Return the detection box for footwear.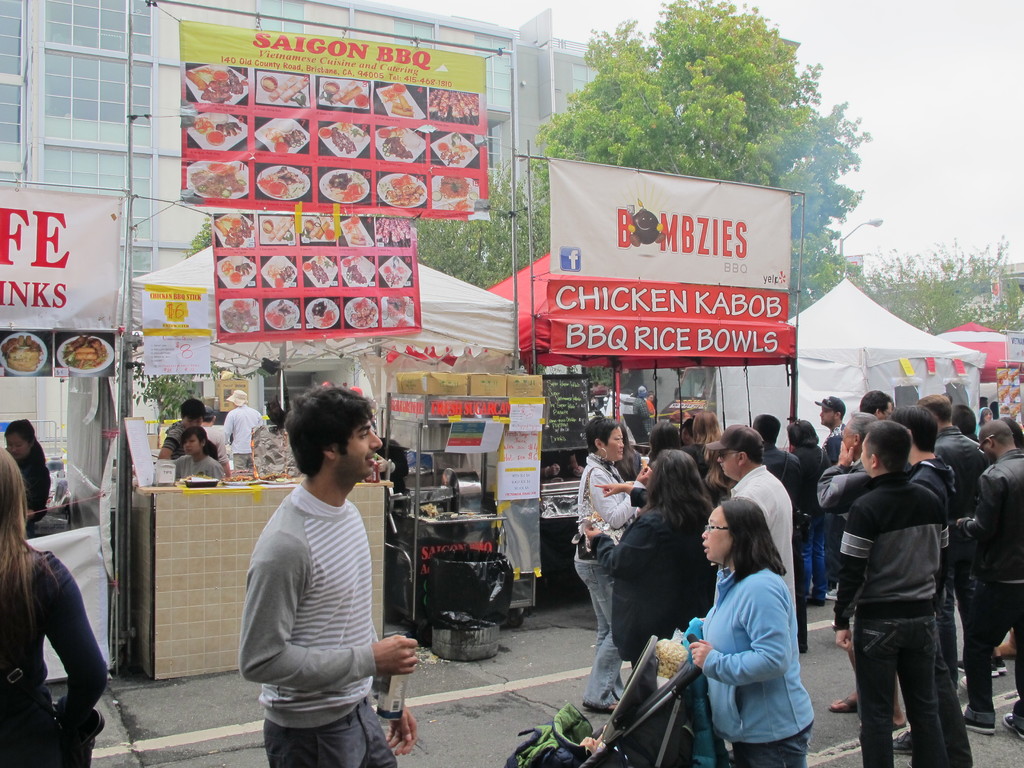
986,652,1007,676.
